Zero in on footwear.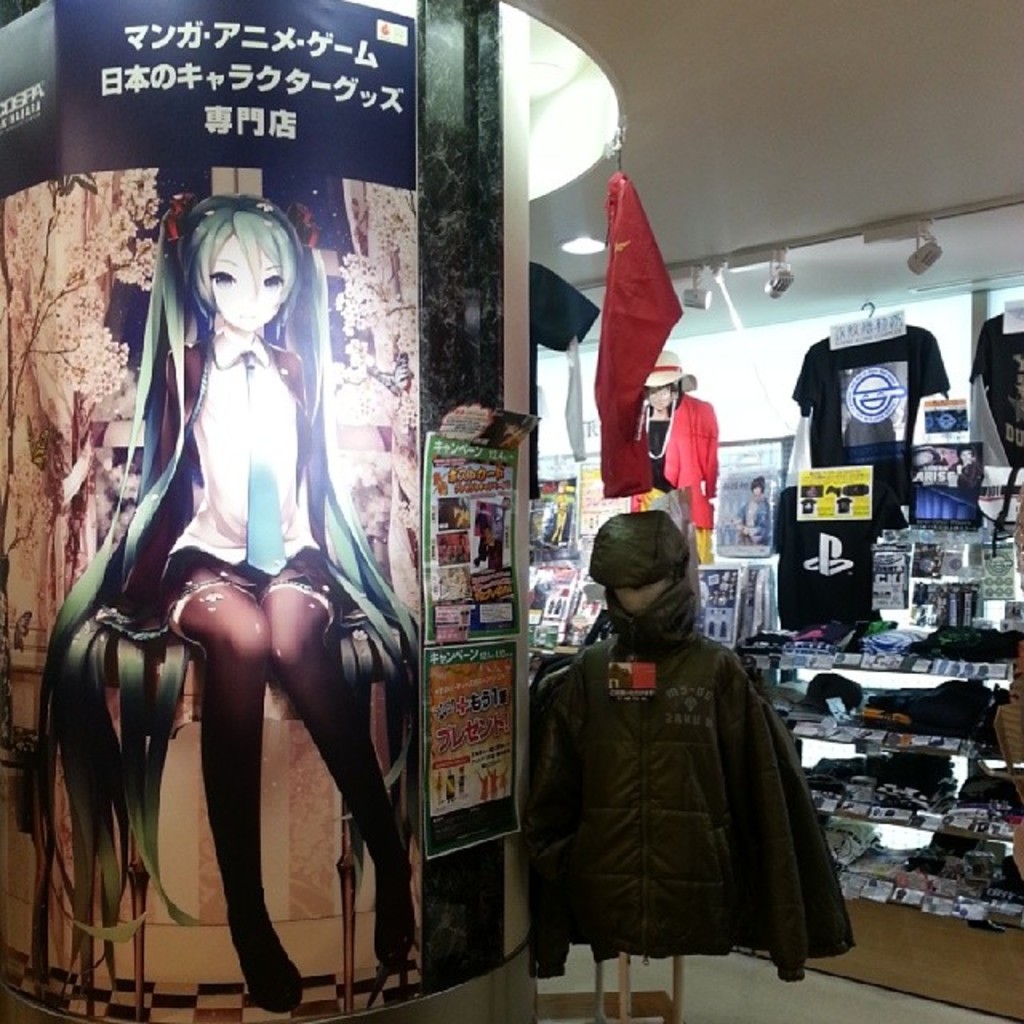
Zeroed in: box(221, 888, 302, 1019).
